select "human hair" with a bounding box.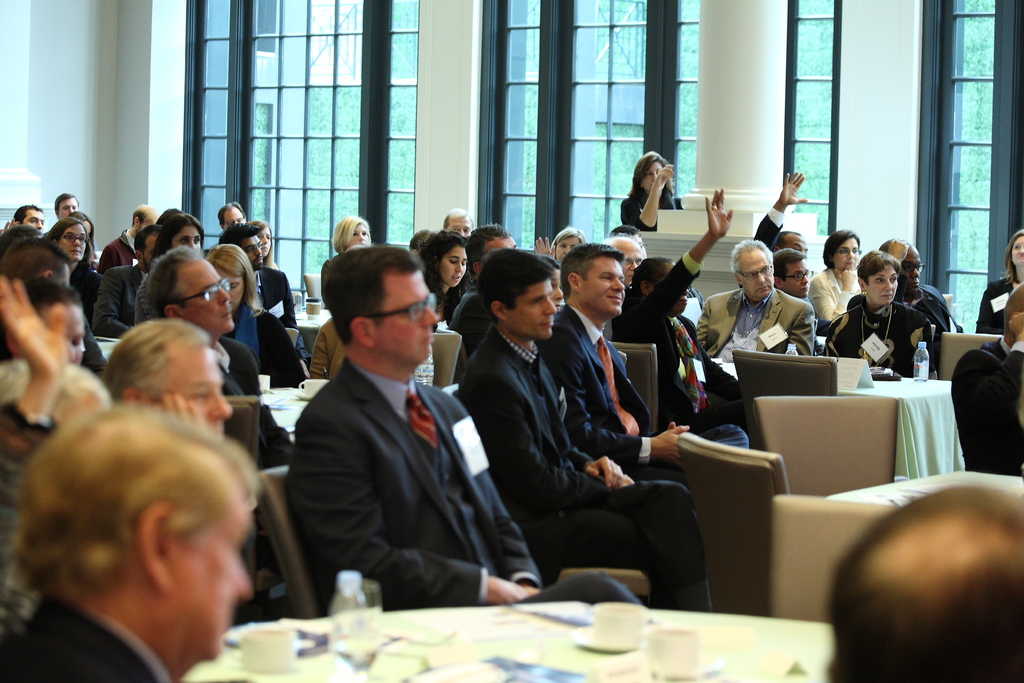
BBox(825, 494, 1023, 682).
